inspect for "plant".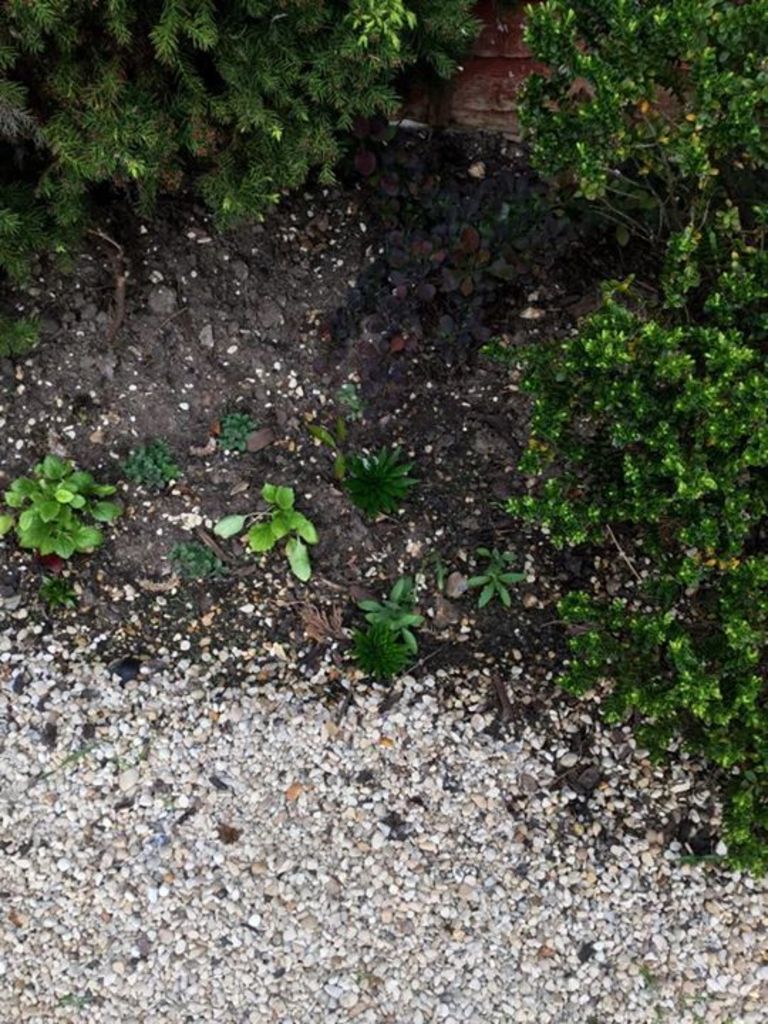
Inspection: 464 550 521 607.
